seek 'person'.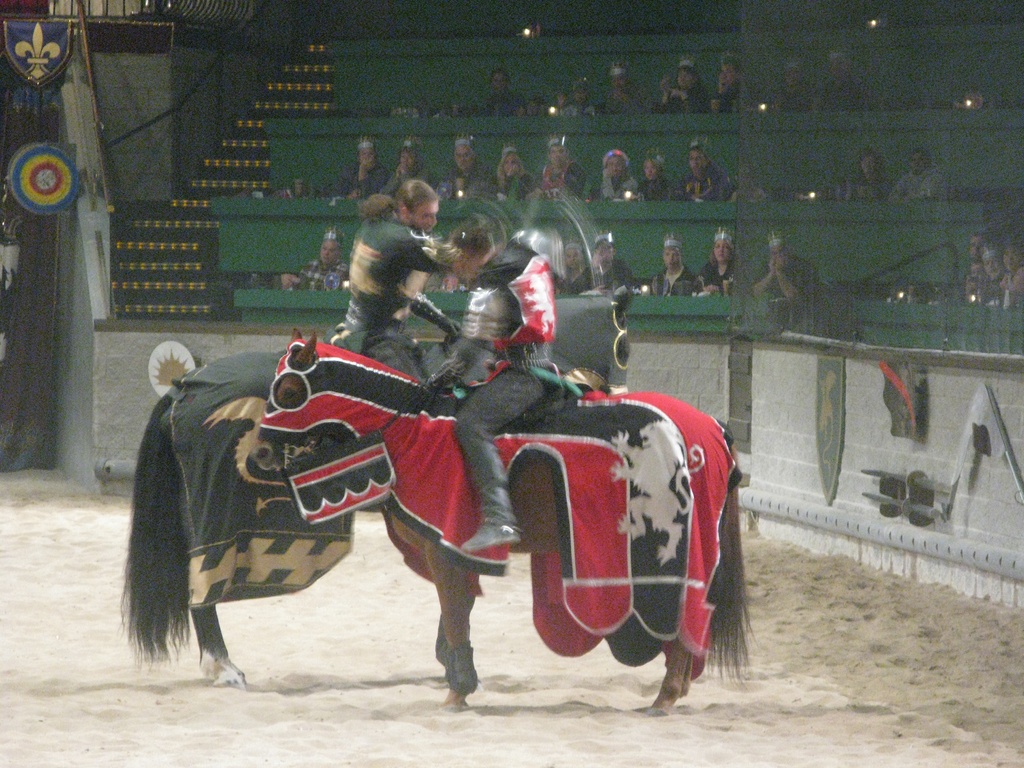
Rect(408, 209, 580, 560).
